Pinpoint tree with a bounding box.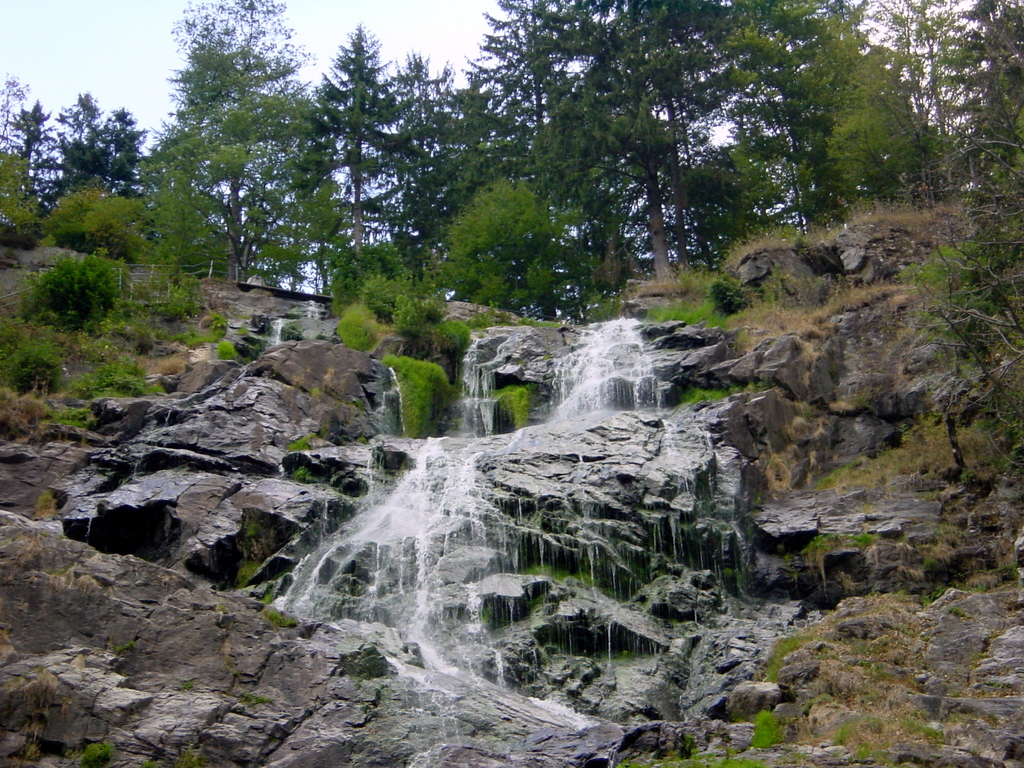
region(94, 105, 151, 194).
